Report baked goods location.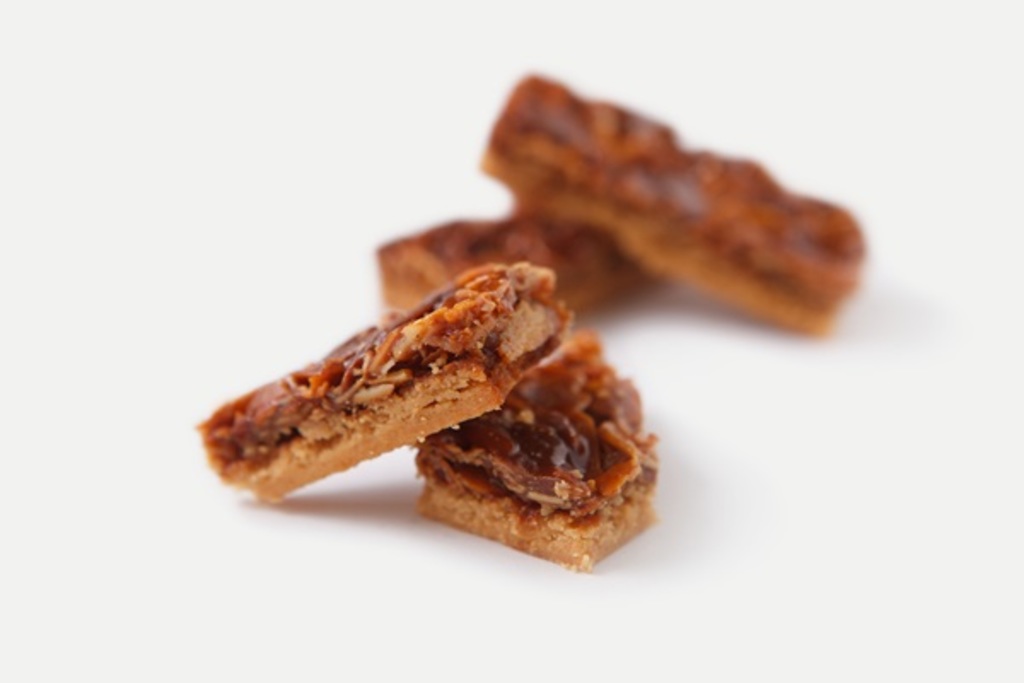
Report: <region>377, 201, 672, 326</region>.
